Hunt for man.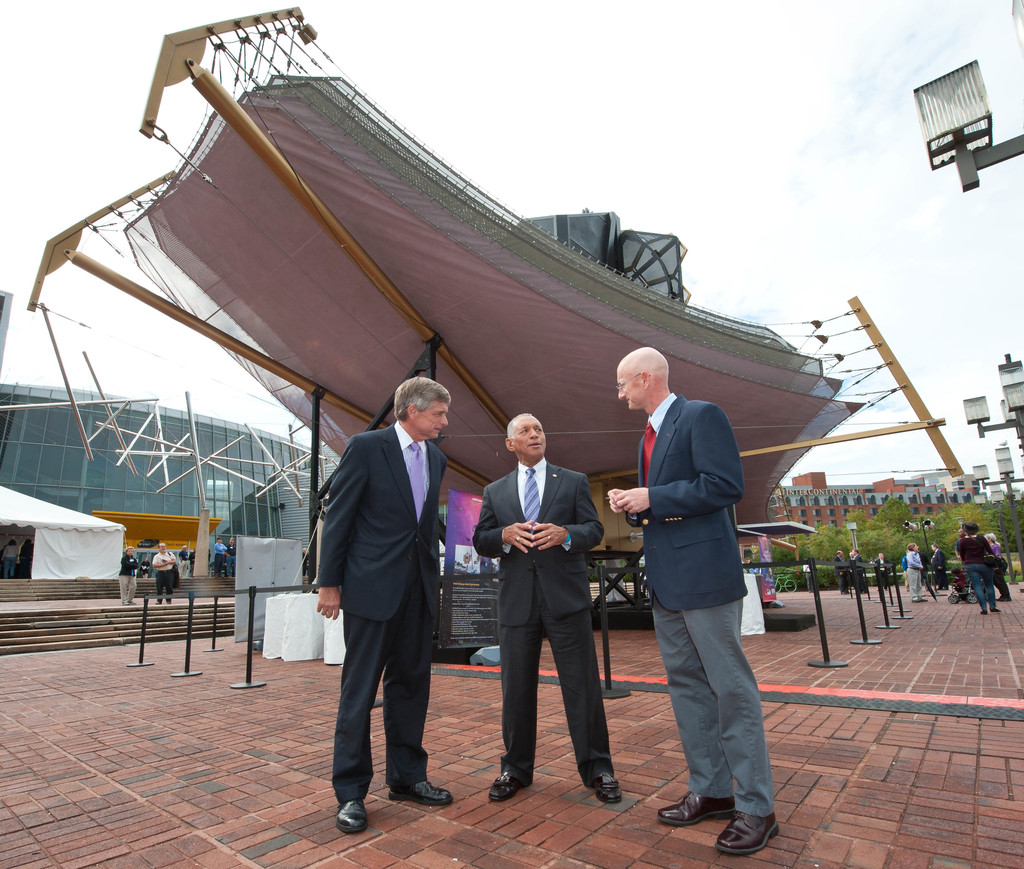
Hunted down at [471, 410, 619, 805].
